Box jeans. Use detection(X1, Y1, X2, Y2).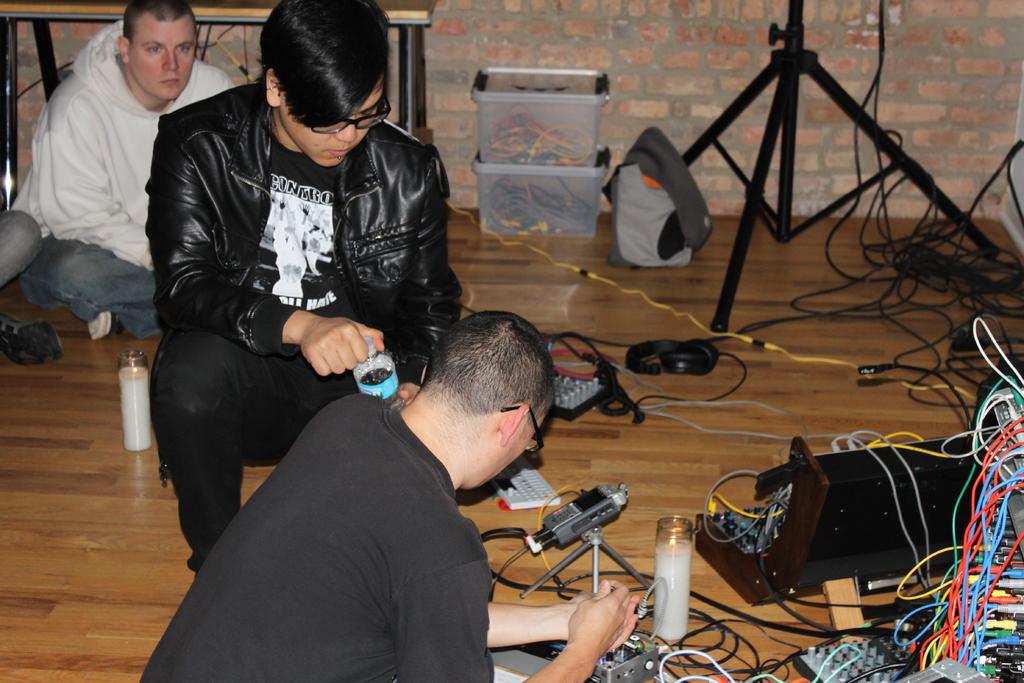
detection(156, 332, 419, 575).
